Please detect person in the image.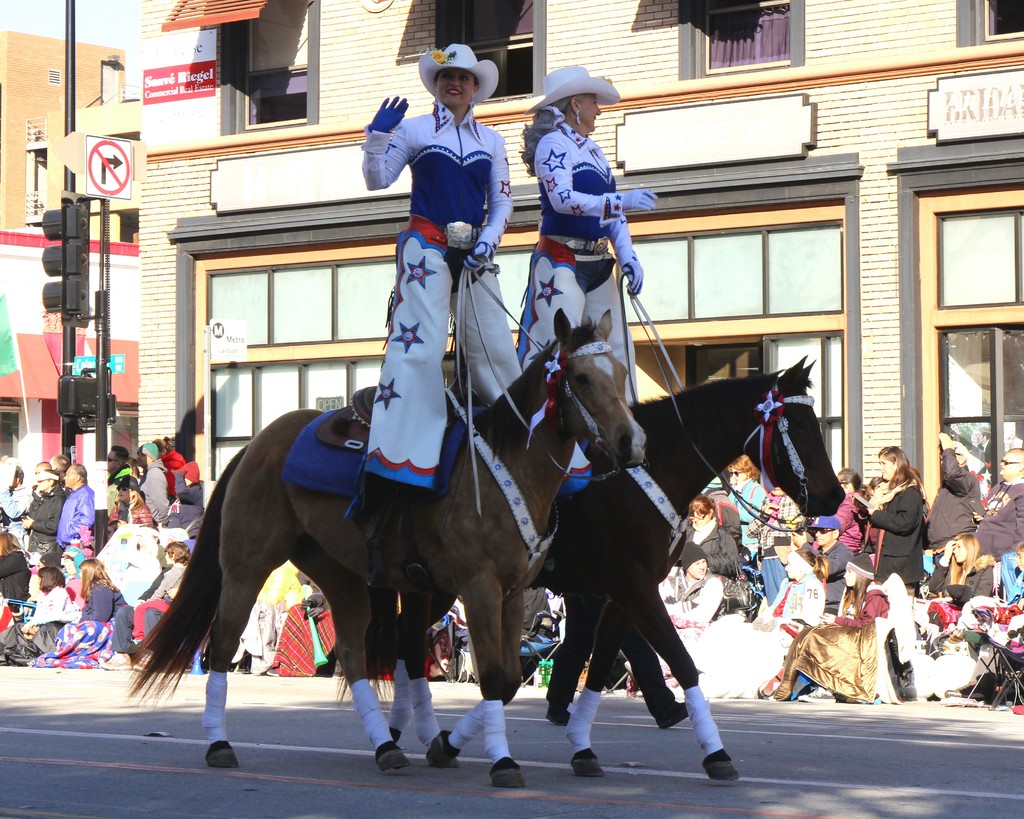
region(758, 481, 801, 564).
